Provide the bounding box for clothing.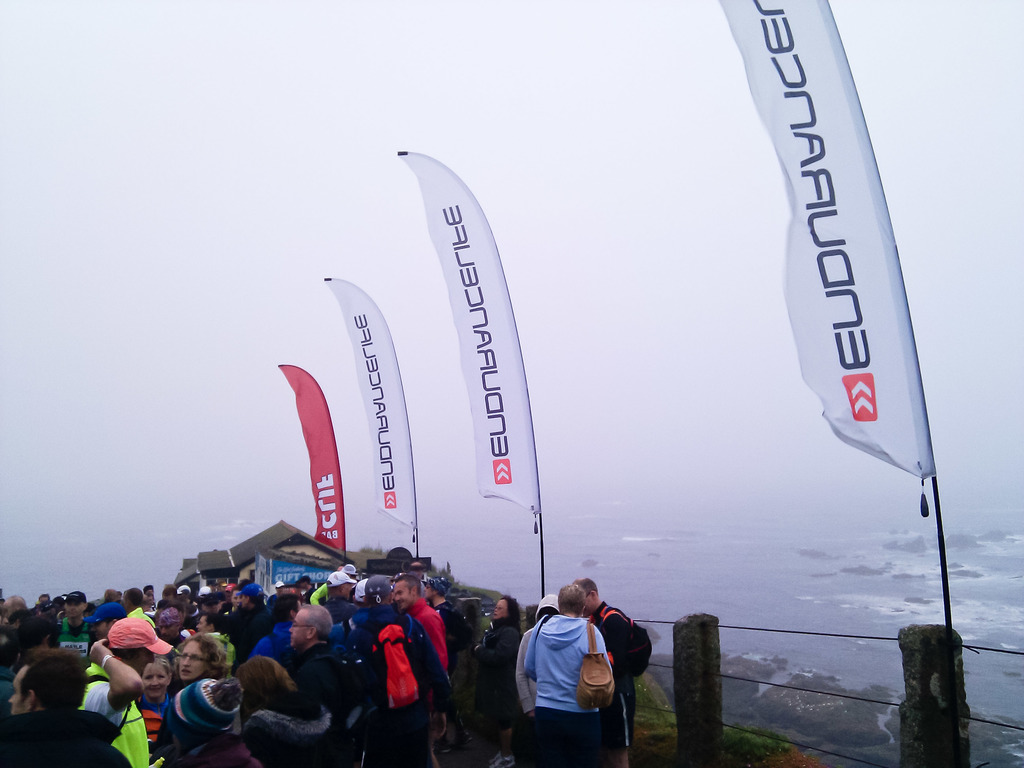
locate(51, 616, 98, 657).
